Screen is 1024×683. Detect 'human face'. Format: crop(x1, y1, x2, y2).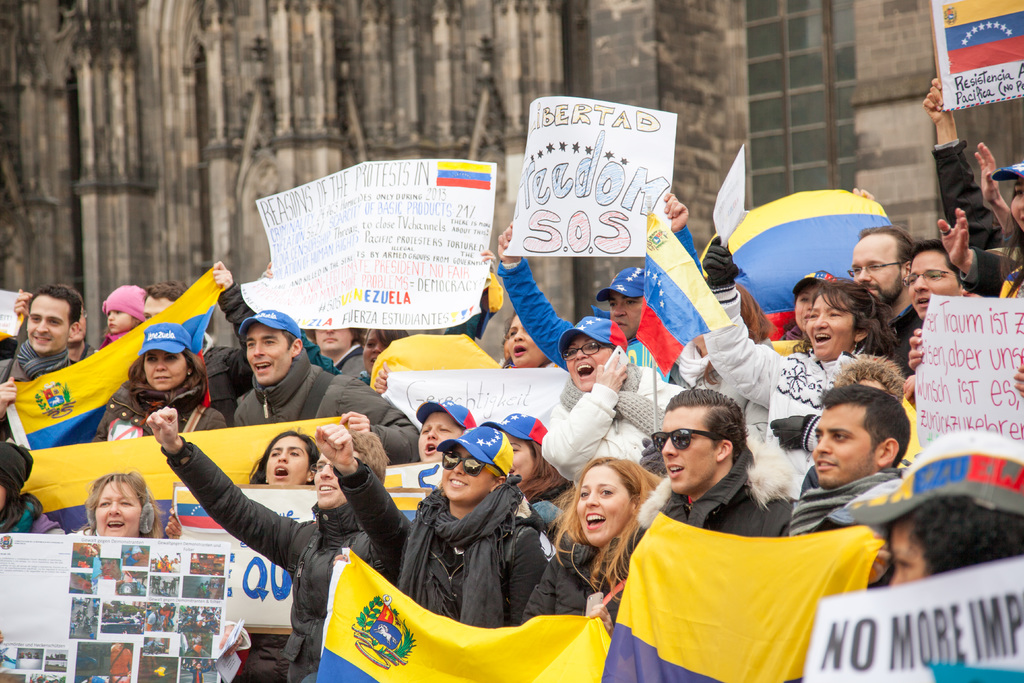
crop(505, 317, 544, 366).
